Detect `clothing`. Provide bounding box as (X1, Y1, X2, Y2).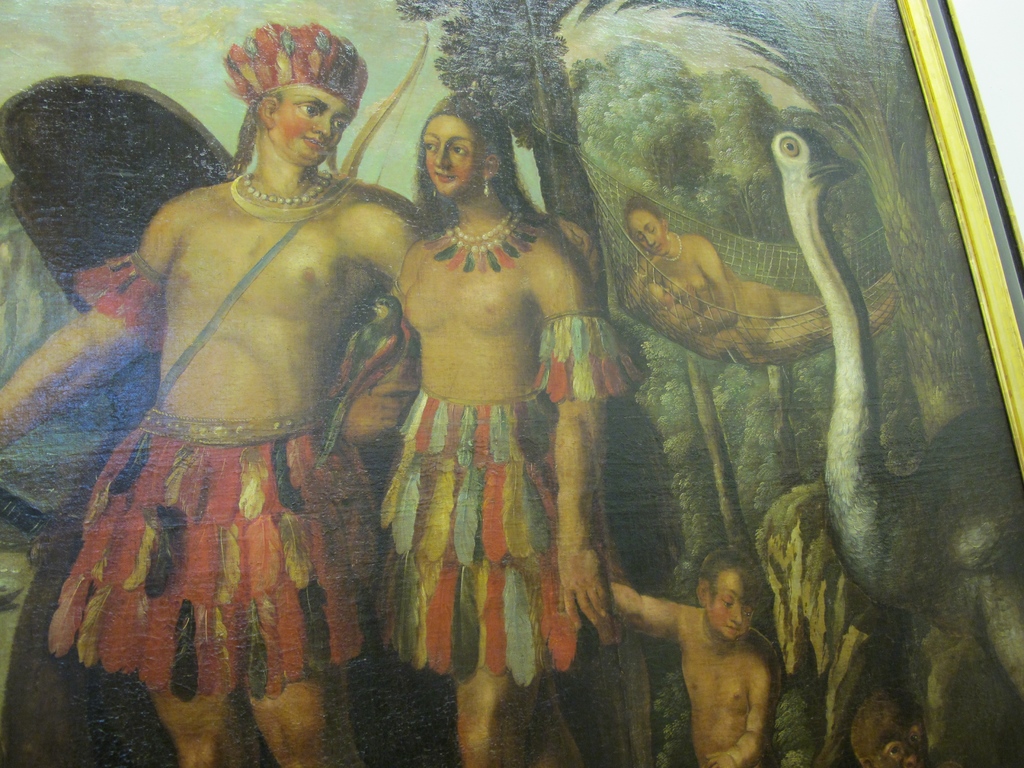
(368, 312, 638, 687).
